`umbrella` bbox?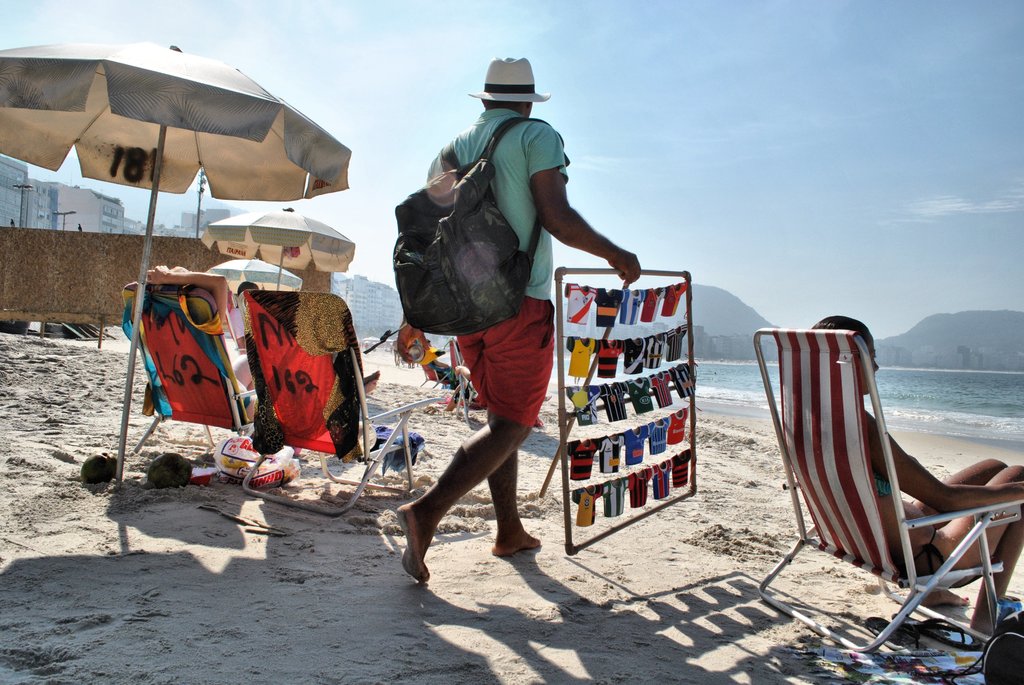
BBox(0, 46, 352, 478)
